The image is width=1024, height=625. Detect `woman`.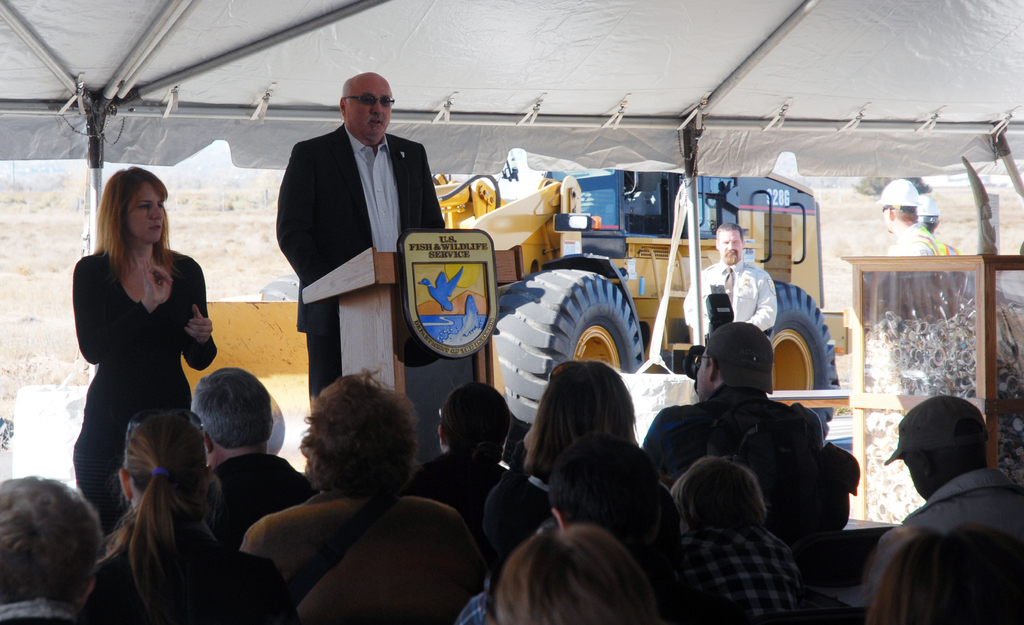
Detection: (x1=477, y1=354, x2=678, y2=577).
